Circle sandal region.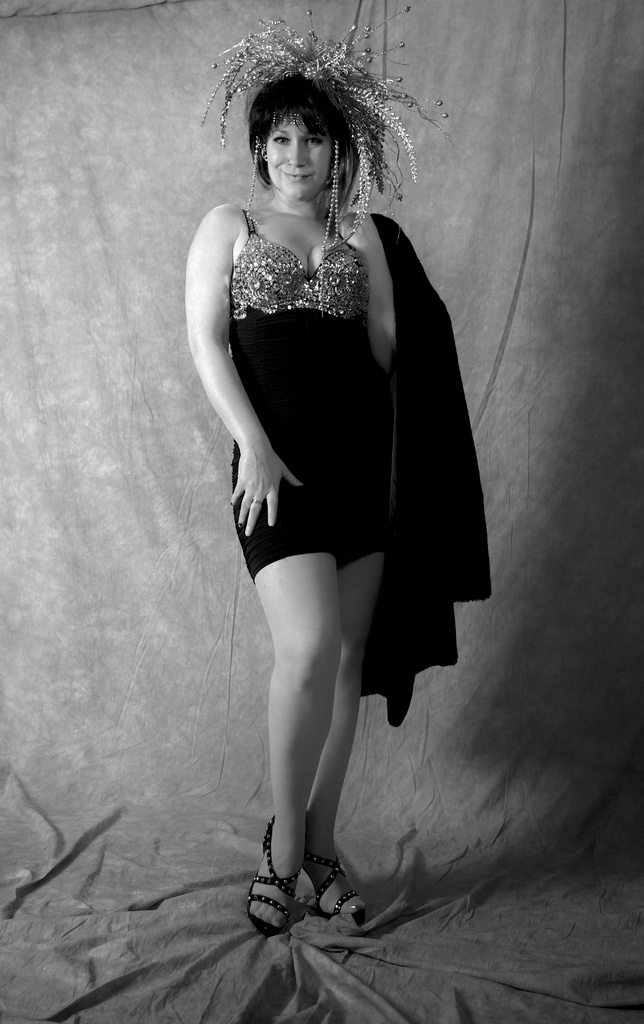
Region: [304,856,371,915].
